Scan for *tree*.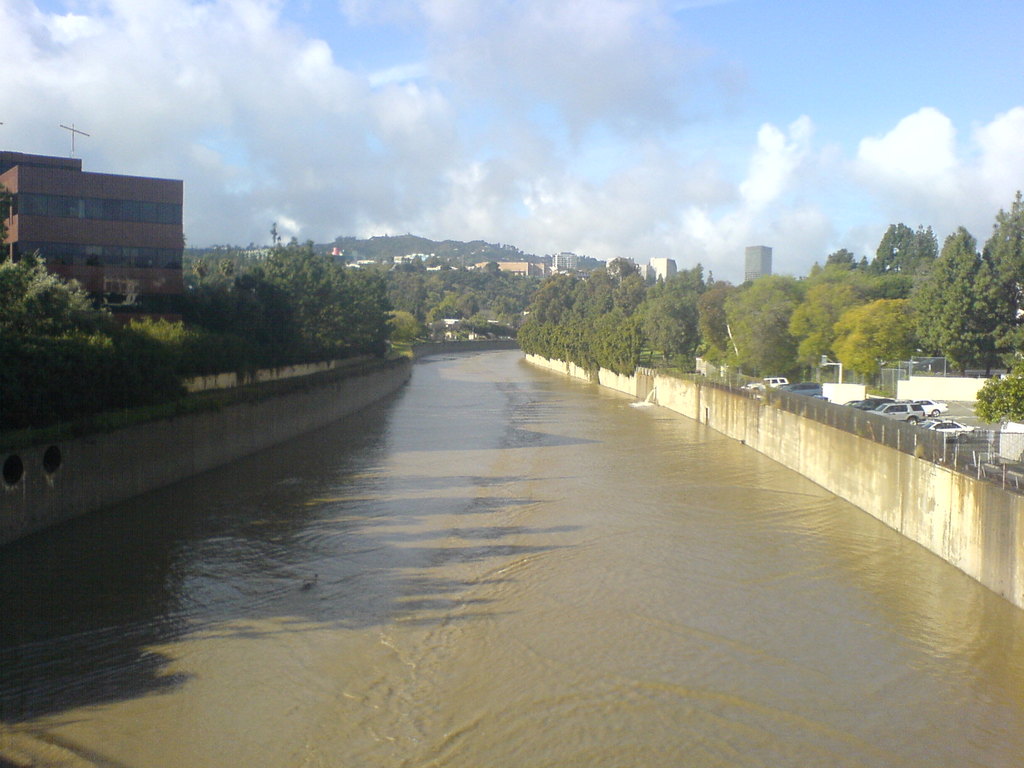
Scan result: <region>971, 351, 1023, 424</region>.
